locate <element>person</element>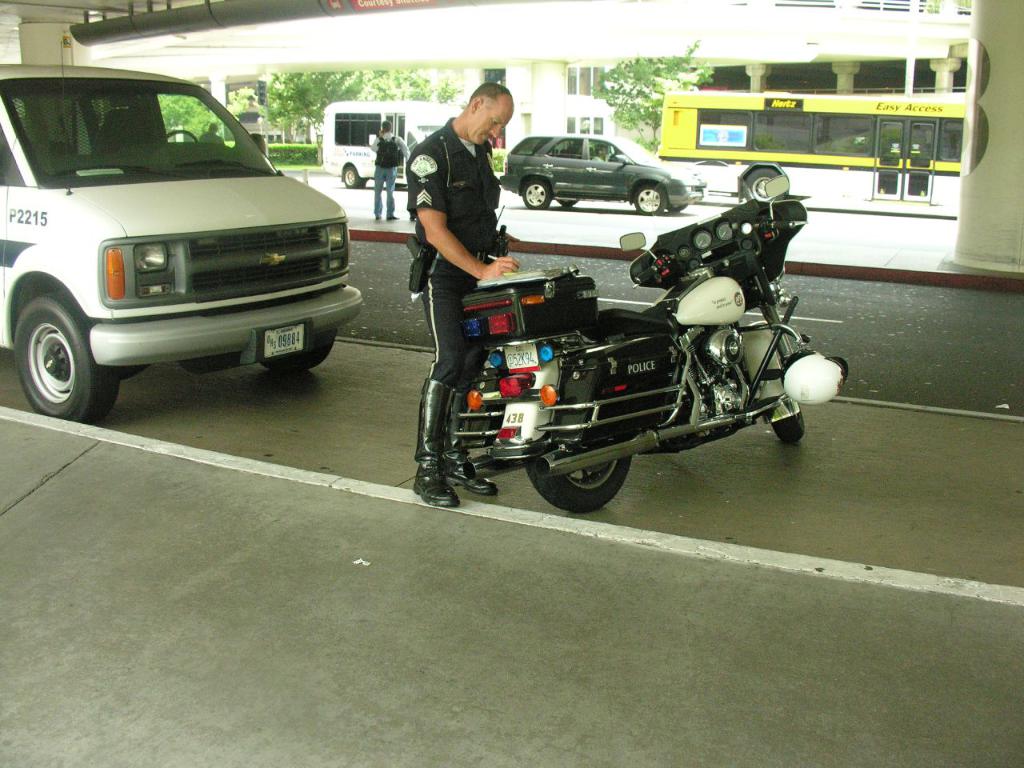
(left=370, top=116, right=406, bottom=222)
